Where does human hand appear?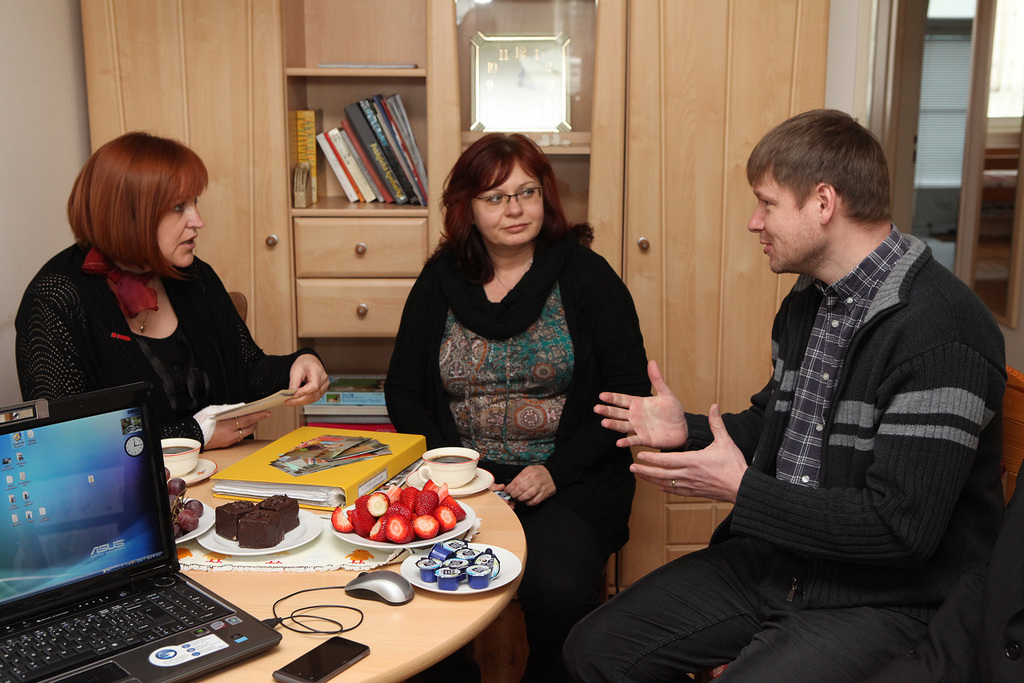
Appears at crop(490, 481, 518, 511).
